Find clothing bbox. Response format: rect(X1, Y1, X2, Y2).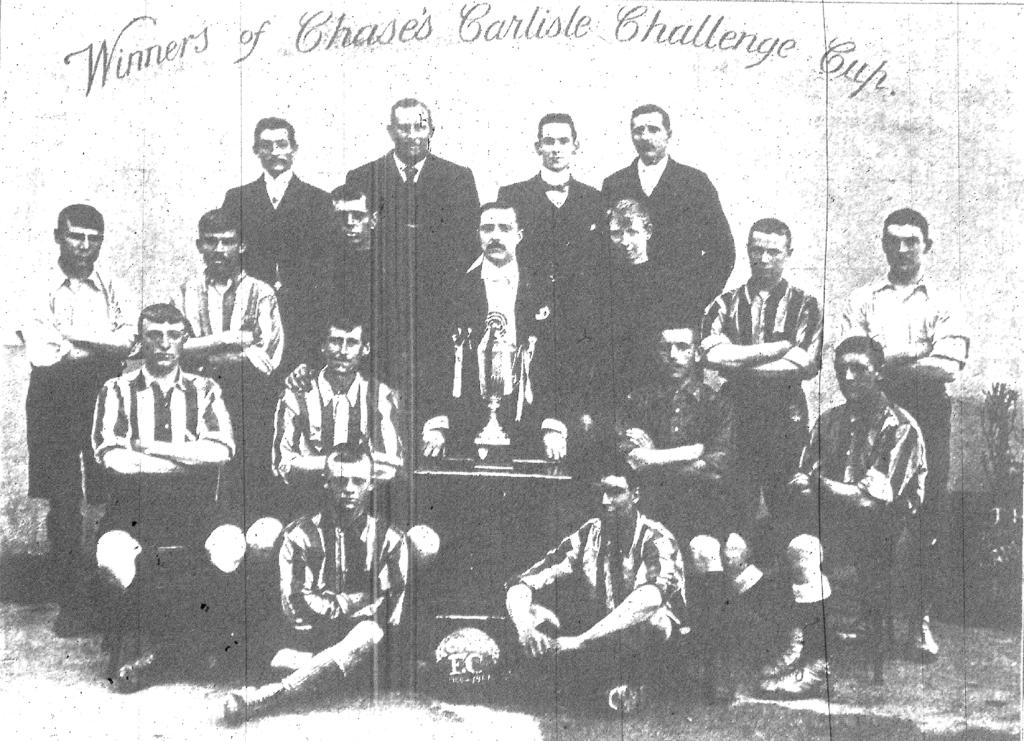
rect(342, 147, 486, 436).
